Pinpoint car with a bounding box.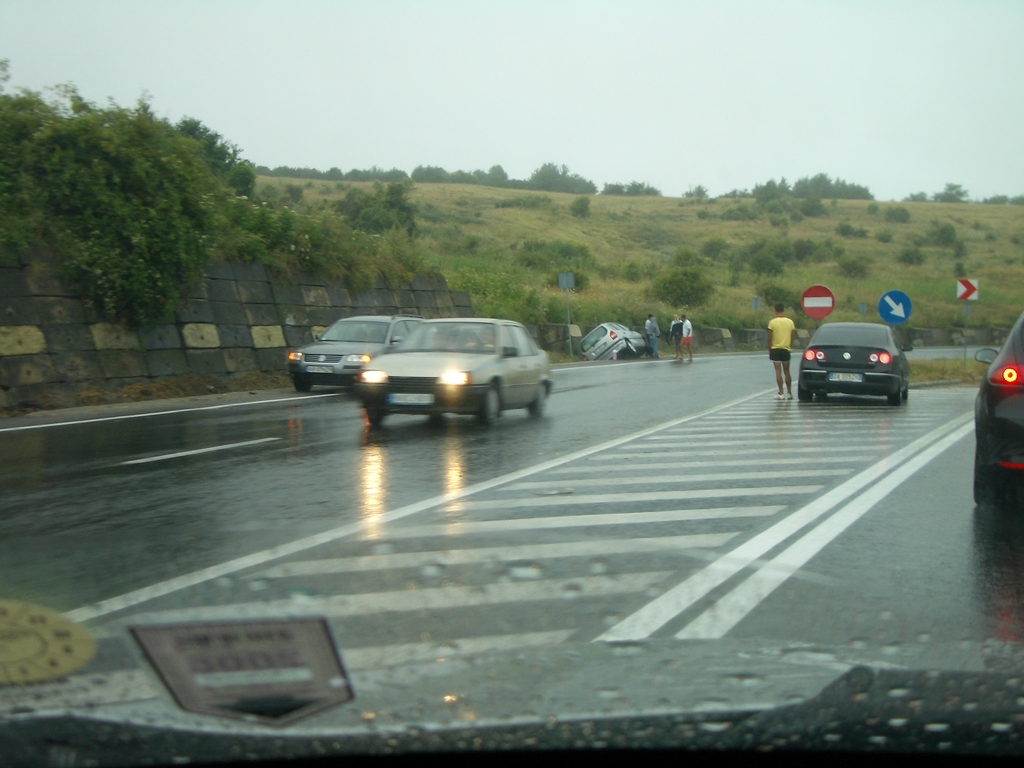
l=975, t=314, r=1023, b=501.
